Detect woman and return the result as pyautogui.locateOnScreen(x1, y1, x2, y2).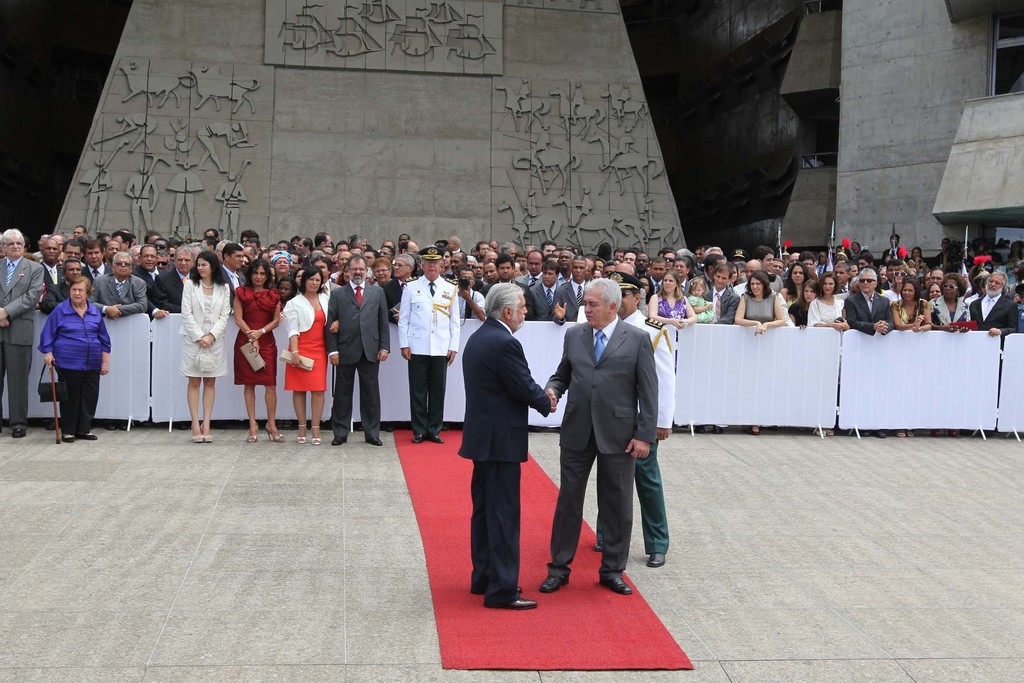
pyautogui.locateOnScreen(644, 267, 704, 325).
